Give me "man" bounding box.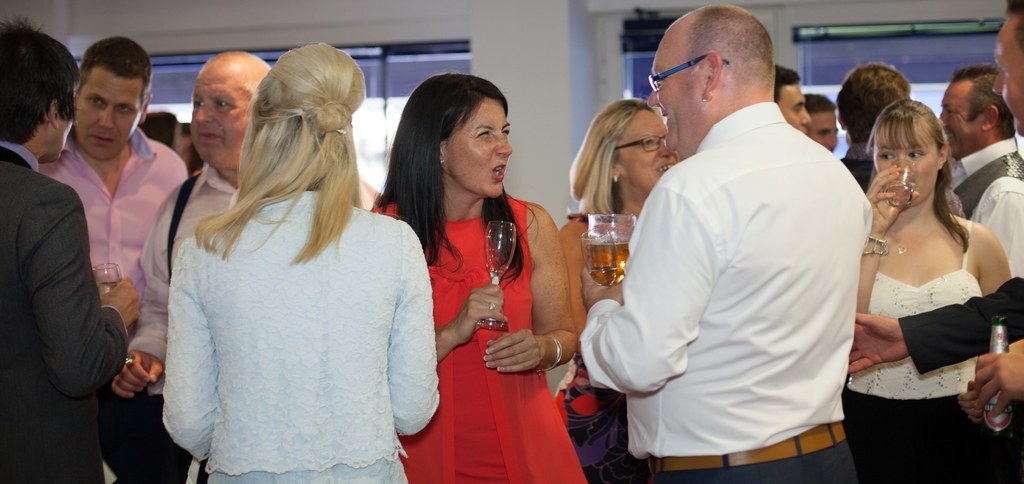
0, 12, 141, 483.
